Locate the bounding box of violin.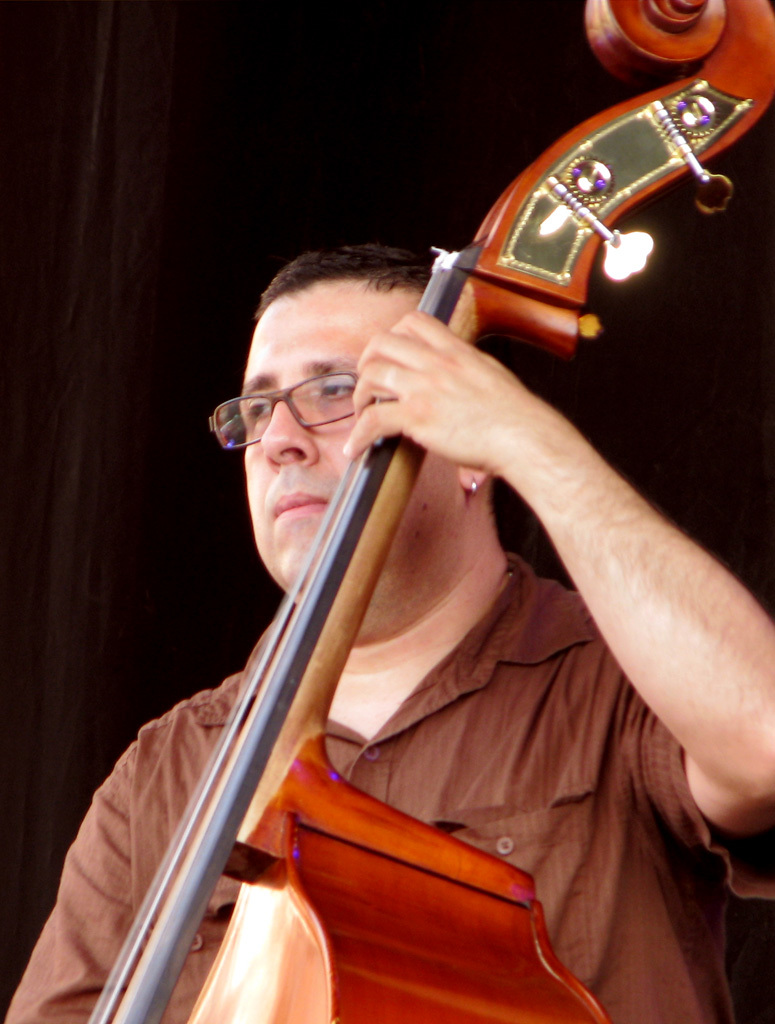
Bounding box: Rect(76, 0, 774, 1023).
